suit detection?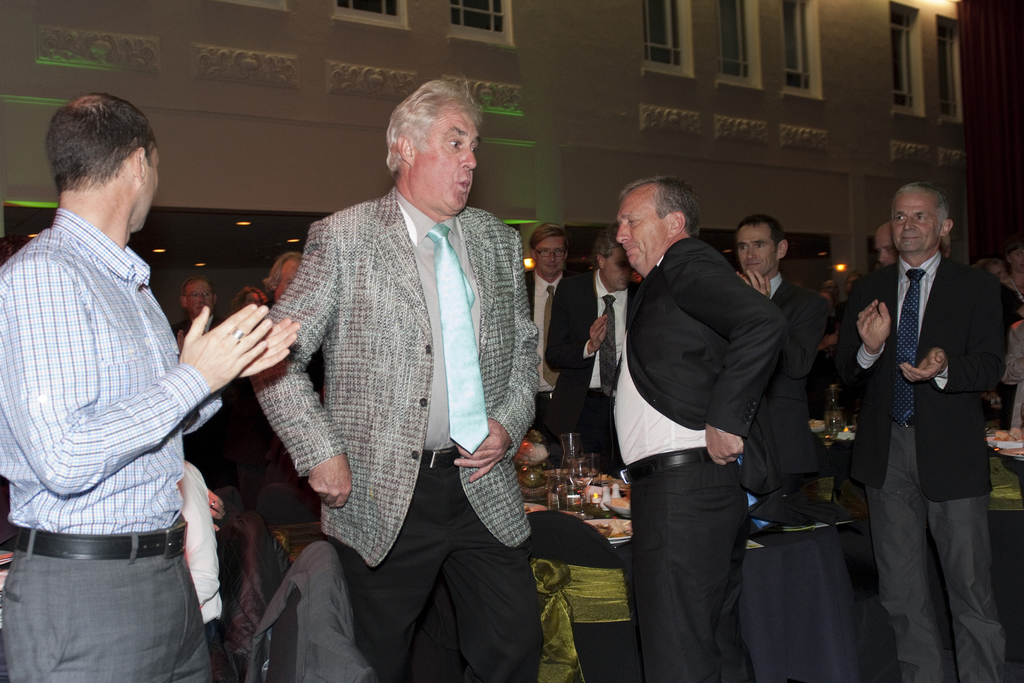
(left=610, top=236, right=786, bottom=682)
